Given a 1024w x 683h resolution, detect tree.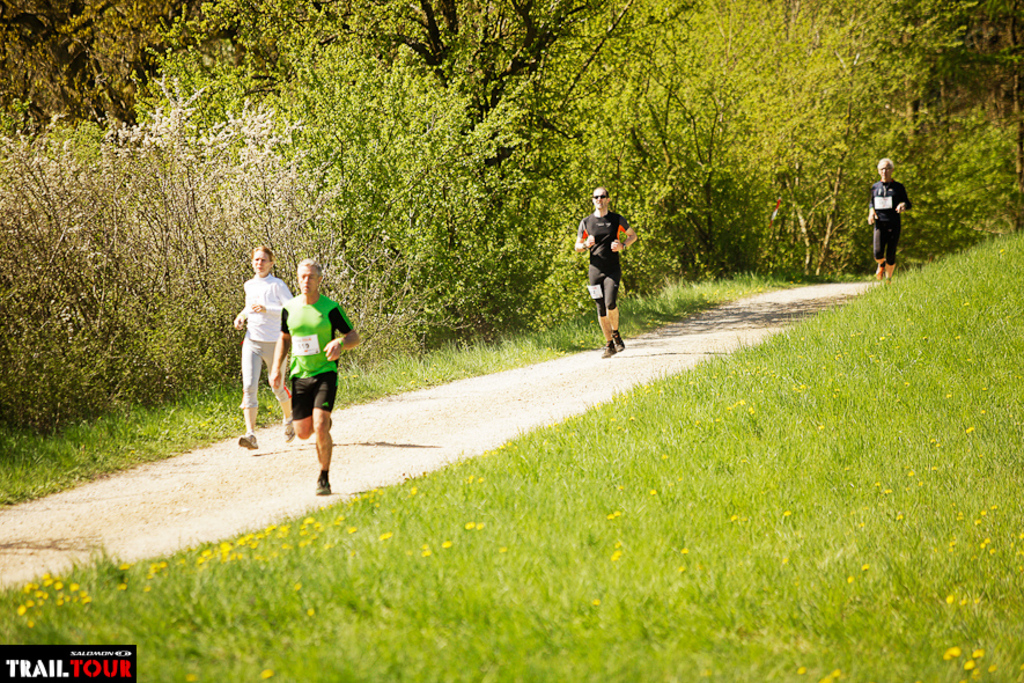
detection(0, 89, 455, 442).
